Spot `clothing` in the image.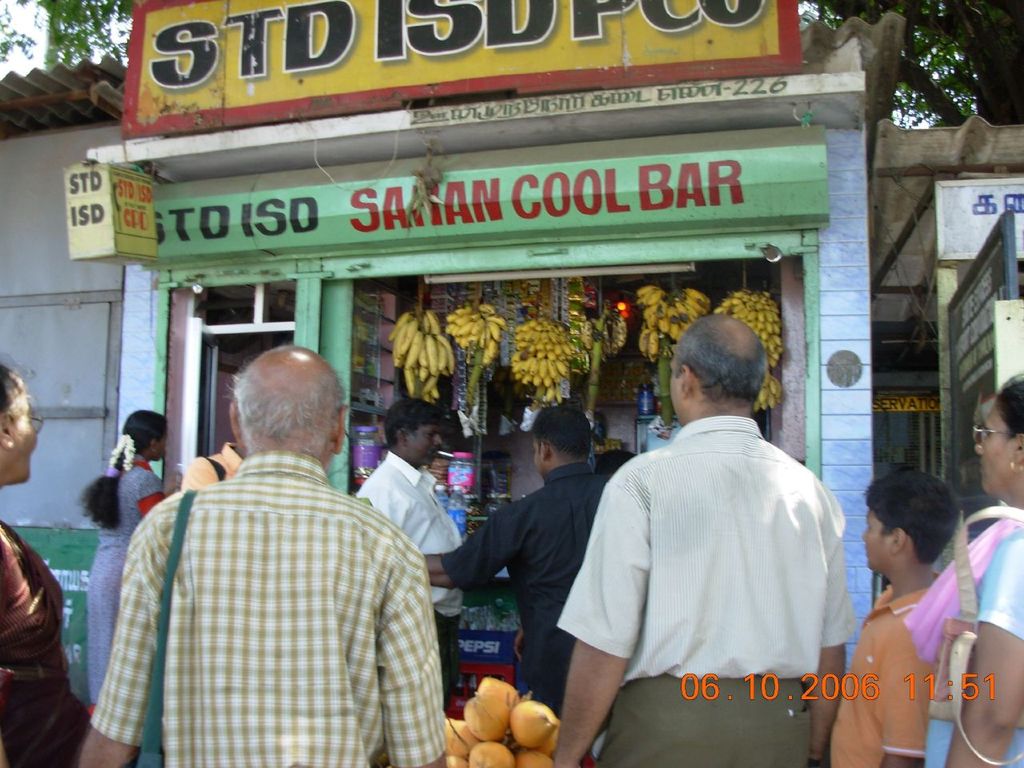
`clothing` found at Rect(178, 442, 249, 490).
